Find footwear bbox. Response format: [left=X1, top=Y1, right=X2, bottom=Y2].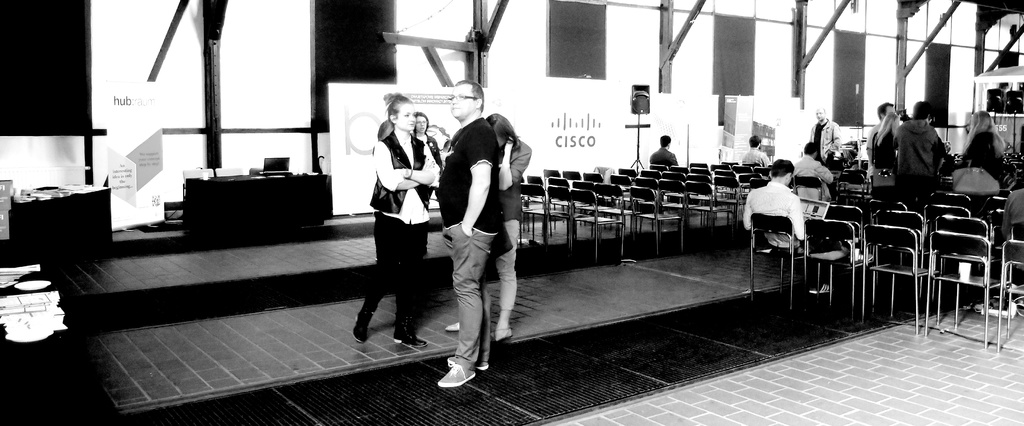
[left=351, top=313, right=372, bottom=344].
